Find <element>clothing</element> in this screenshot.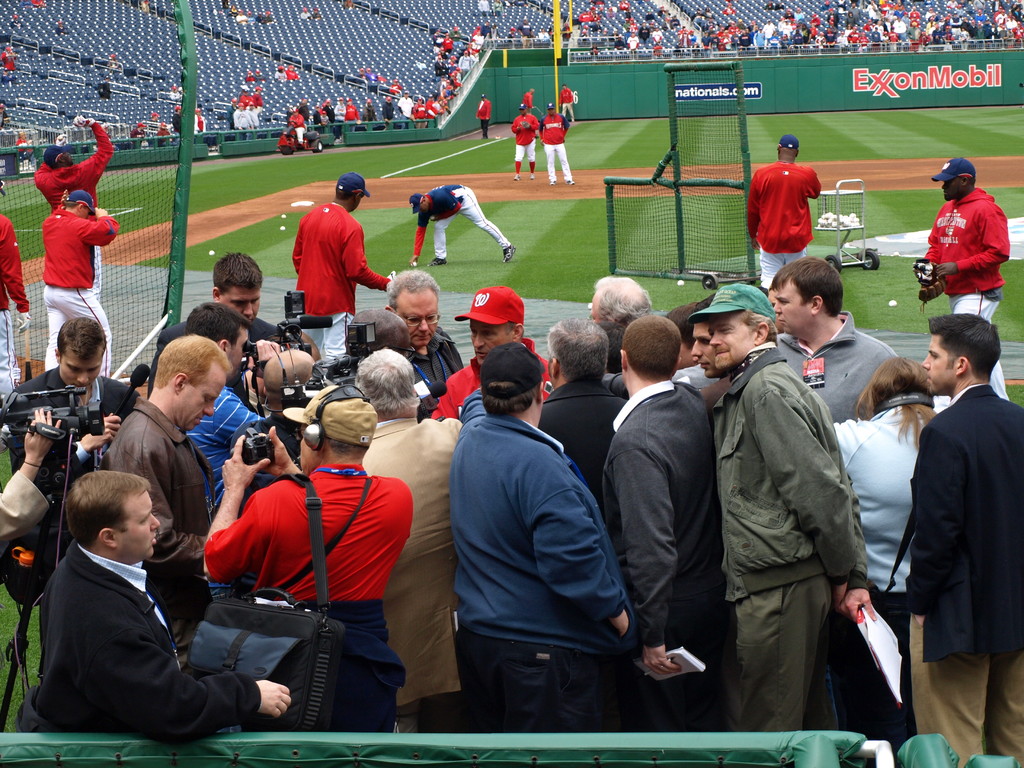
The bounding box for <element>clothing</element> is <region>410, 183, 511, 259</region>.
